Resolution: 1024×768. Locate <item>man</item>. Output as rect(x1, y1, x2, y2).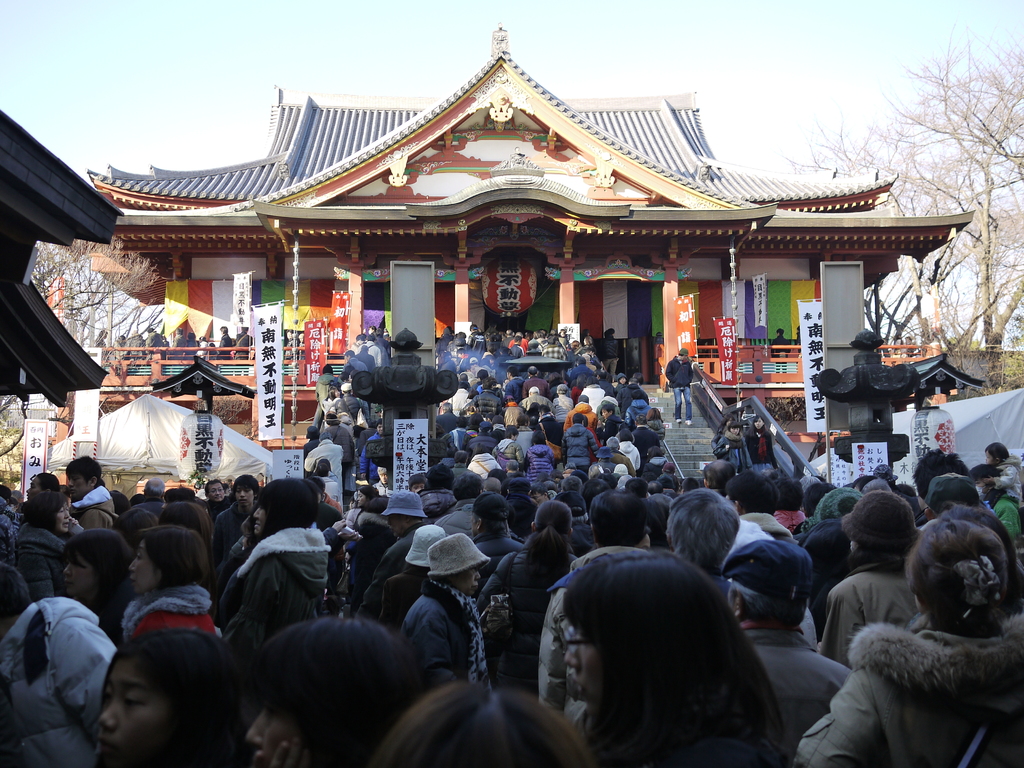
rect(132, 478, 164, 520).
